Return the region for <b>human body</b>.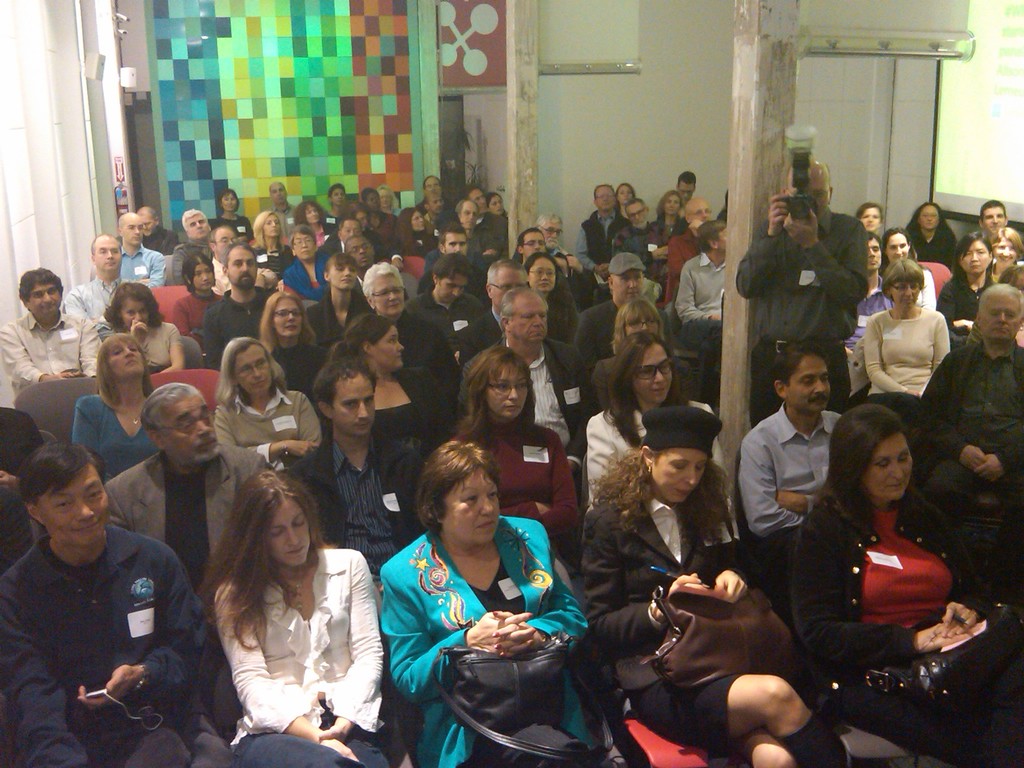
[805,426,982,727].
